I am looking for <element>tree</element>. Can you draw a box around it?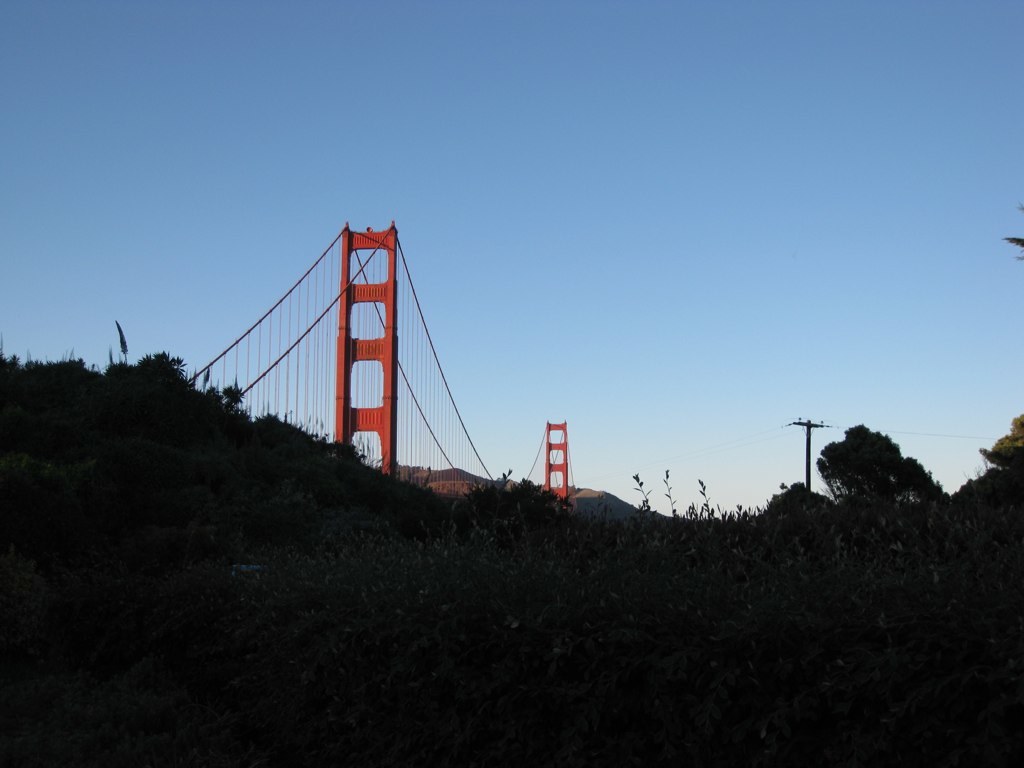
Sure, the bounding box is {"left": 0, "top": 346, "right": 359, "bottom": 519}.
